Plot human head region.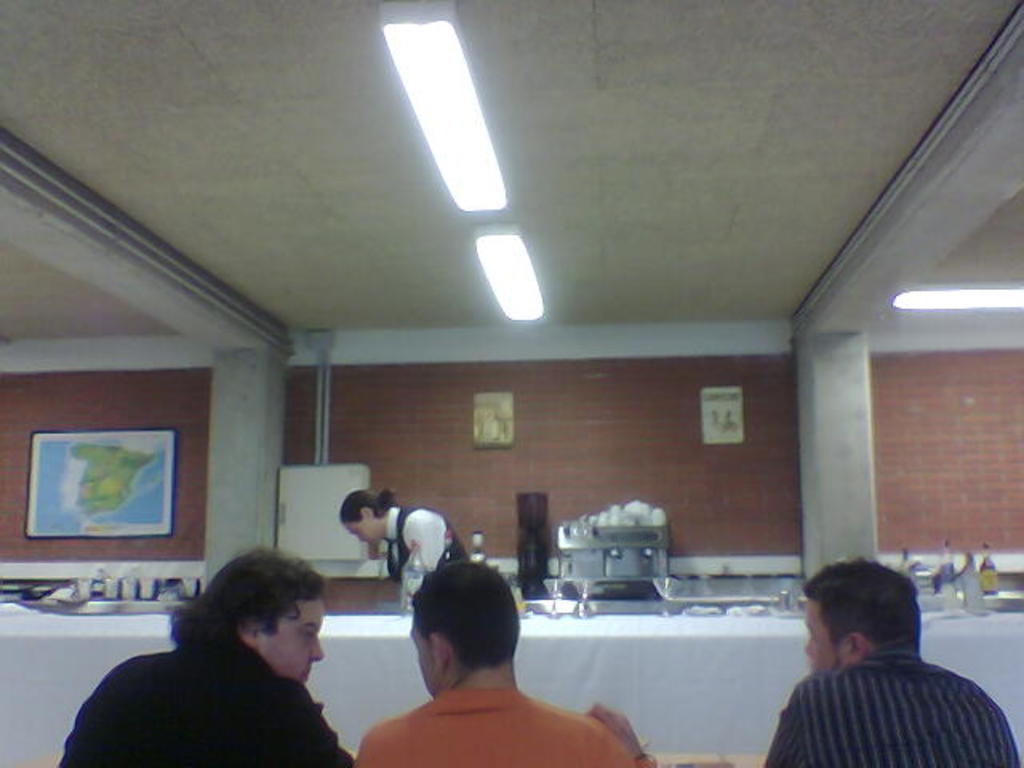
Plotted at <region>410, 560, 523, 698</region>.
